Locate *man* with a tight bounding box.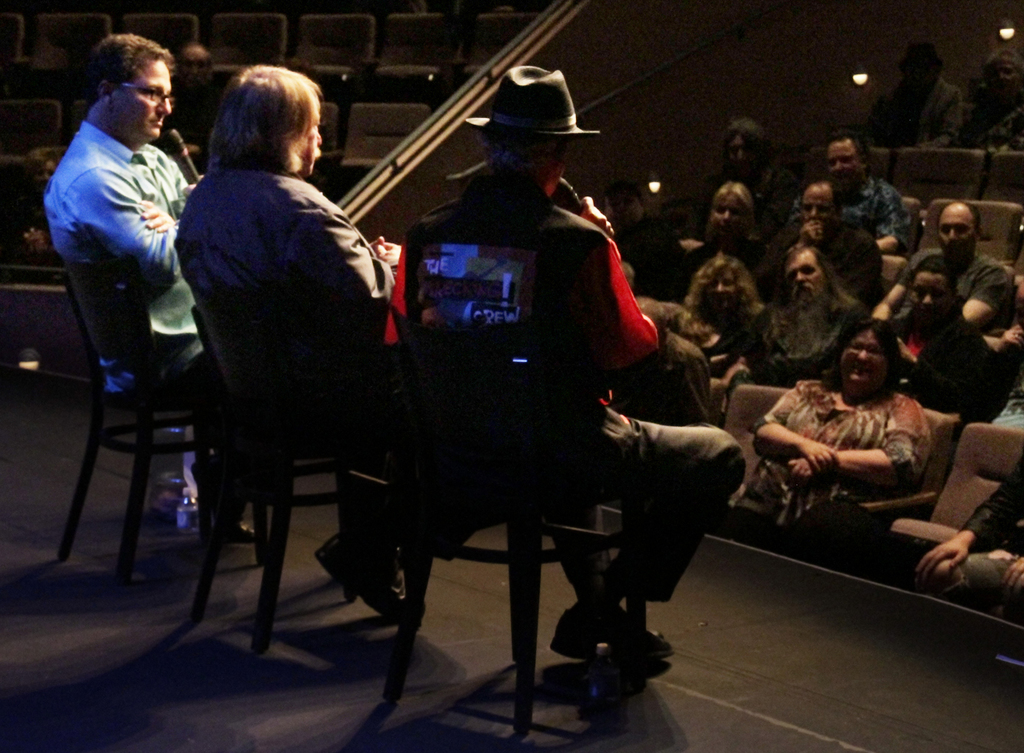
605 179 701 297.
